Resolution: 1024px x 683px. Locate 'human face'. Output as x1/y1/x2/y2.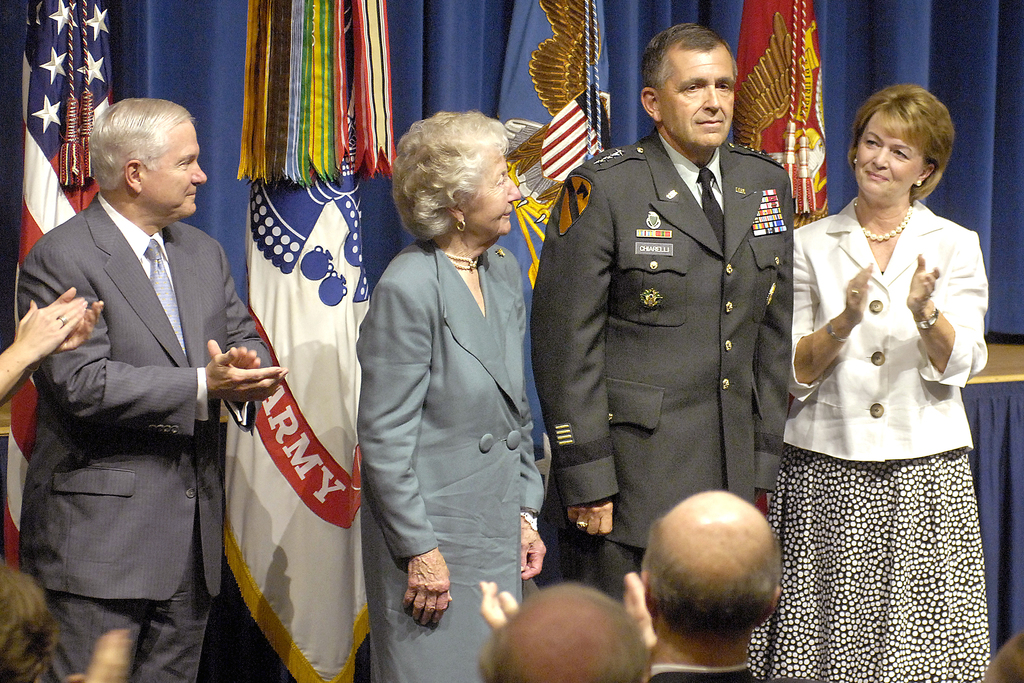
656/42/735/147.
